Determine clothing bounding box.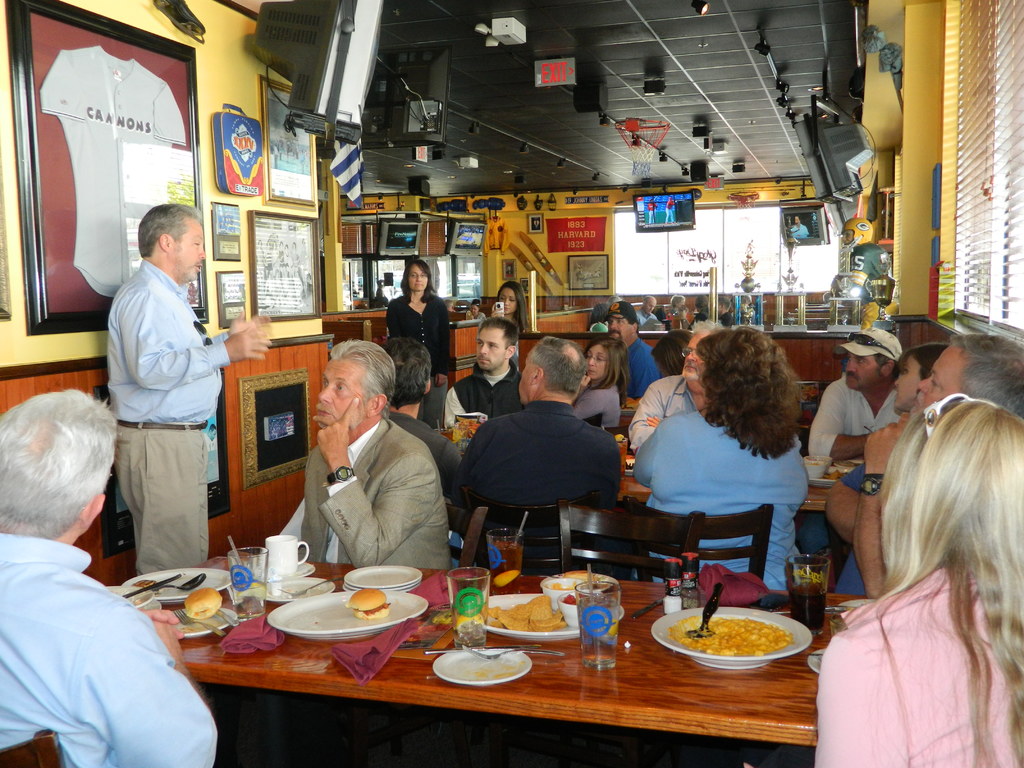
Determined: (300, 152, 305, 173).
